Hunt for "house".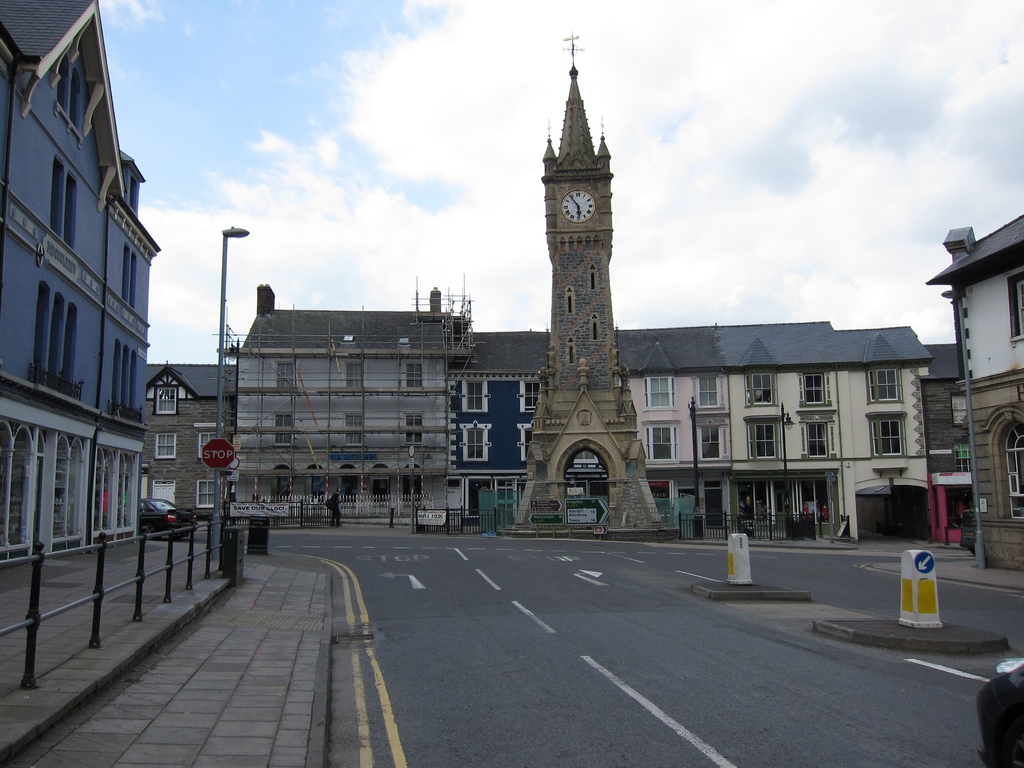
Hunted down at x1=920 y1=339 x2=984 y2=543.
